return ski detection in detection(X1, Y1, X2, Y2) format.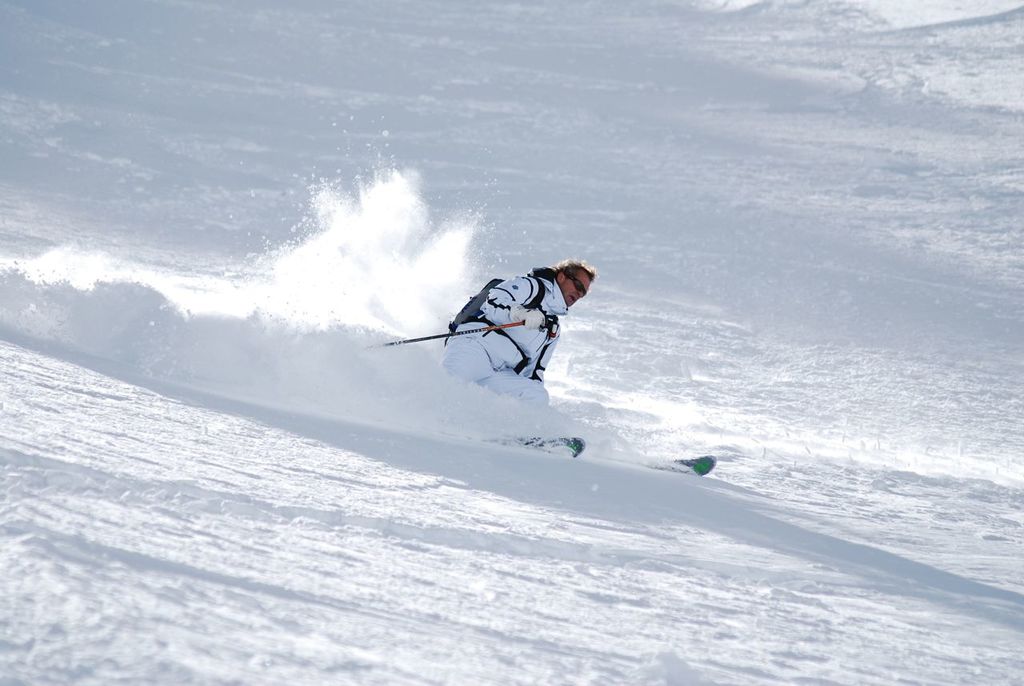
detection(602, 444, 720, 482).
